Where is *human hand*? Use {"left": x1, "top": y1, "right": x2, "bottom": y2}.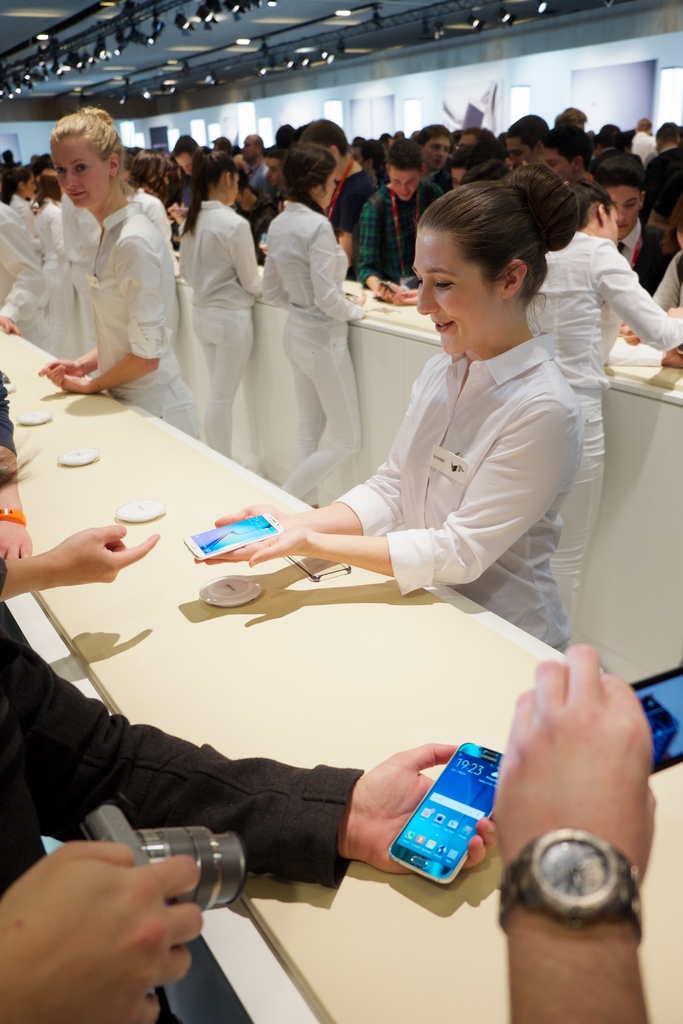
{"left": 373, "top": 280, "right": 399, "bottom": 301}.
